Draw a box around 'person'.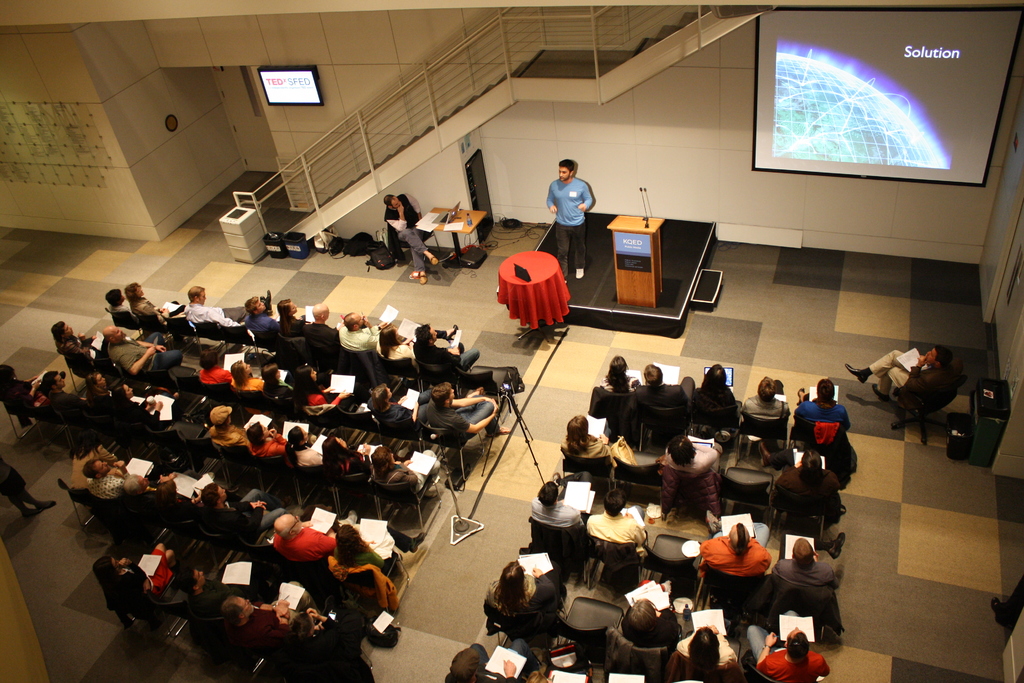
box=[579, 482, 650, 559].
